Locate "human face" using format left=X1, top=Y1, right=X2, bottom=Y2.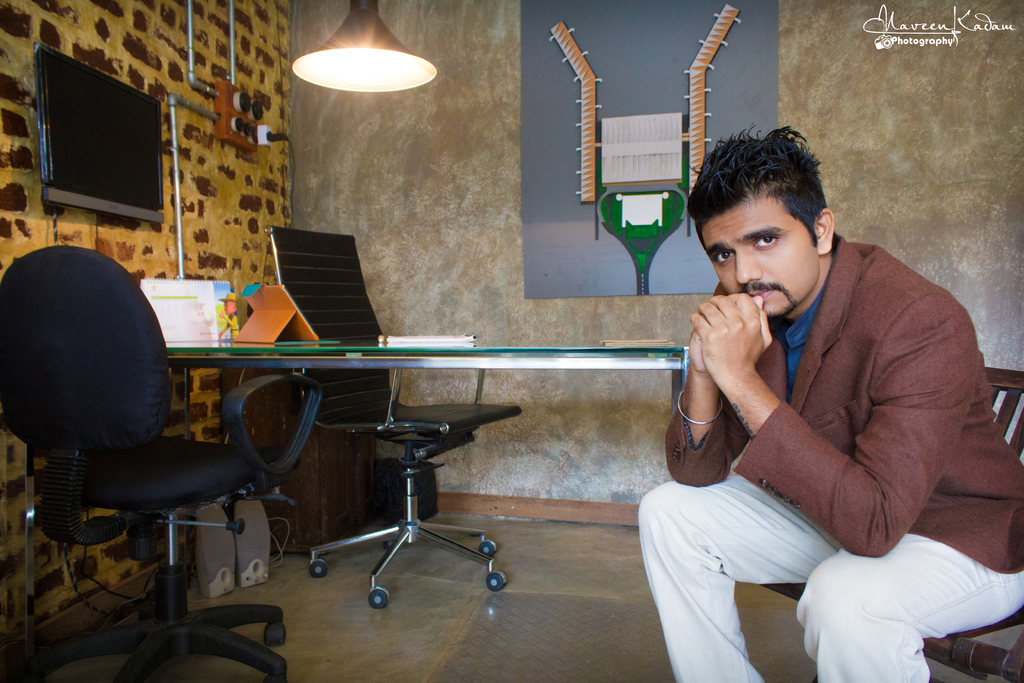
left=704, top=185, right=820, bottom=317.
